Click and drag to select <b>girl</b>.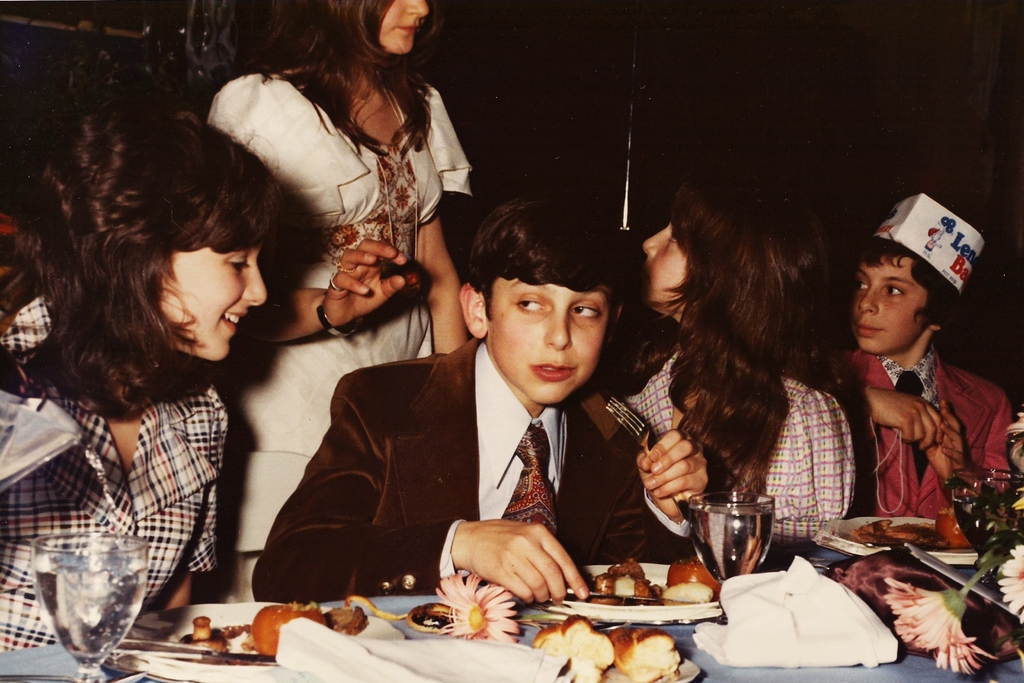
Selection: Rect(613, 172, 866, 549).
